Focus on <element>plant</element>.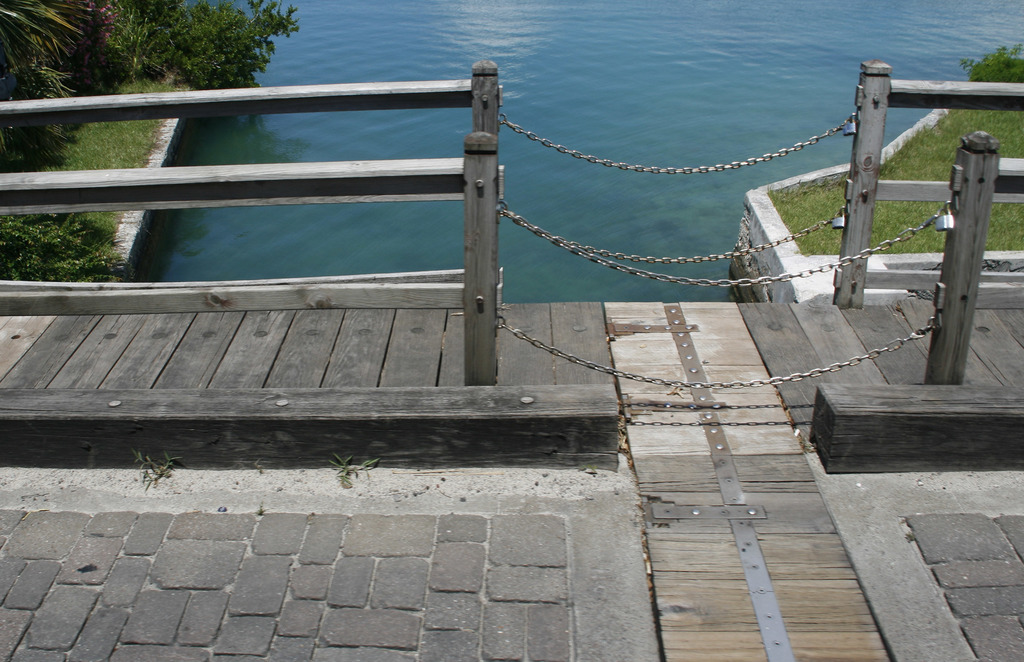
Focused at [left=255, top=503, right=266, bottom=515].
